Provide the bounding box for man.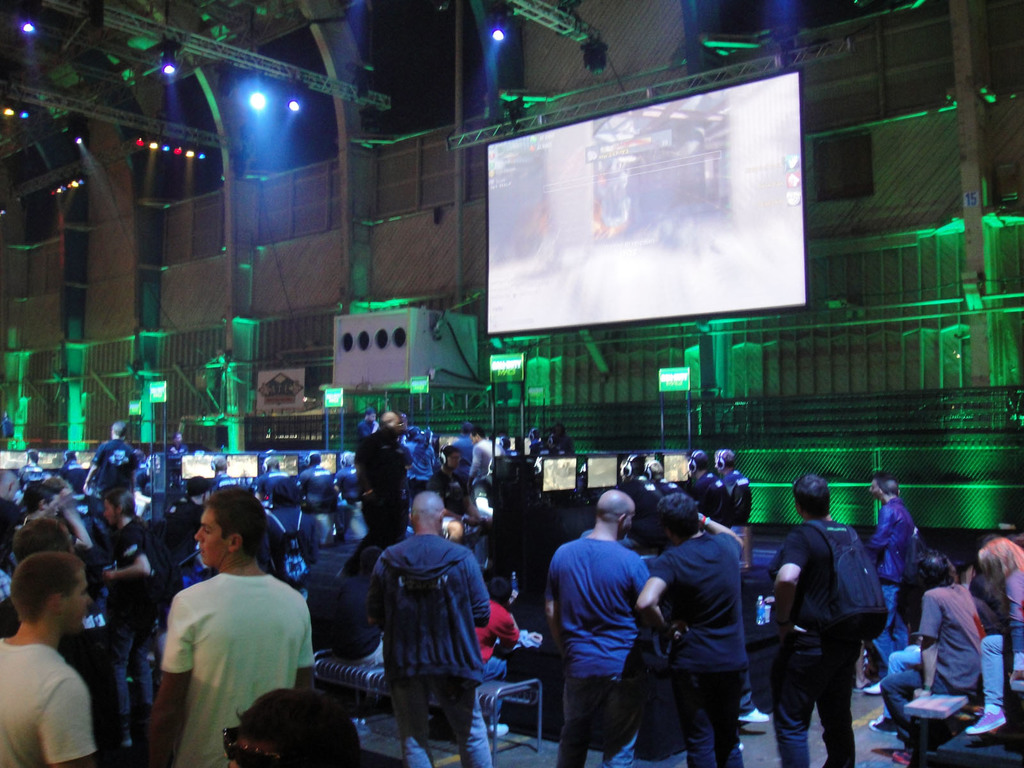
box=[710, 447, 753, 525].
